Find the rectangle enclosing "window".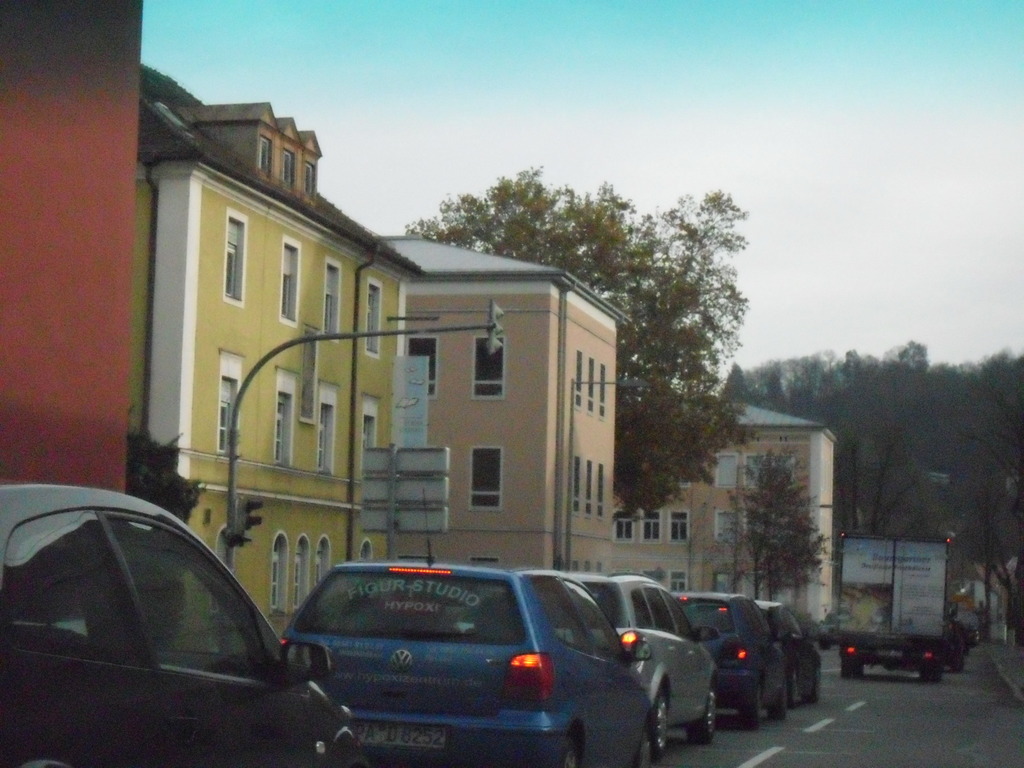
rect(586, 357, 598, 413).
